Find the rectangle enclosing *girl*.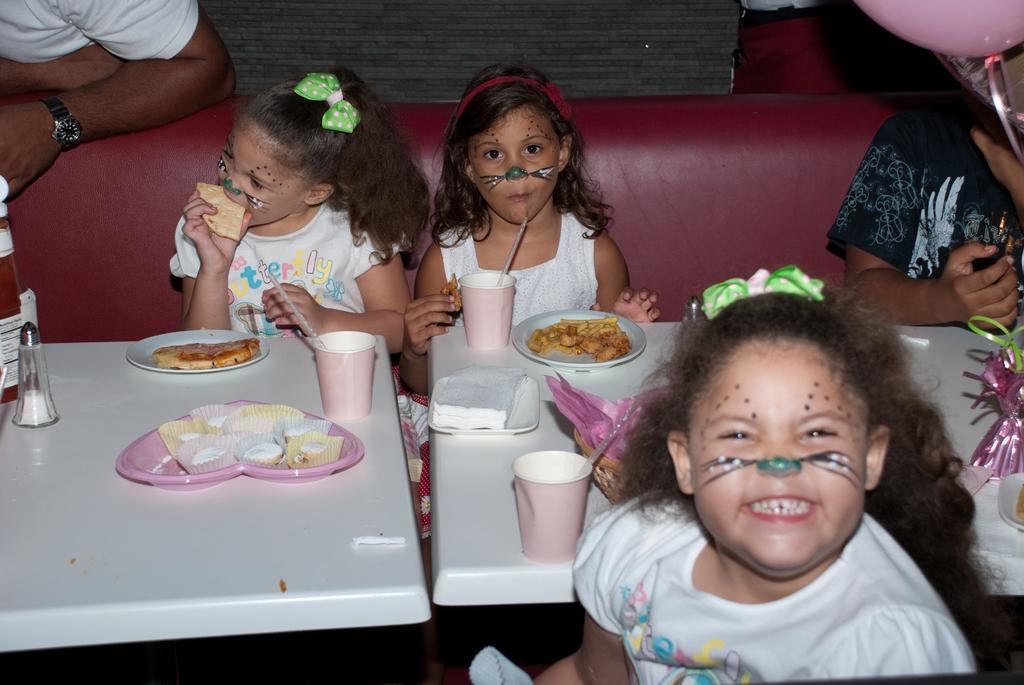
394 64 662 539.
